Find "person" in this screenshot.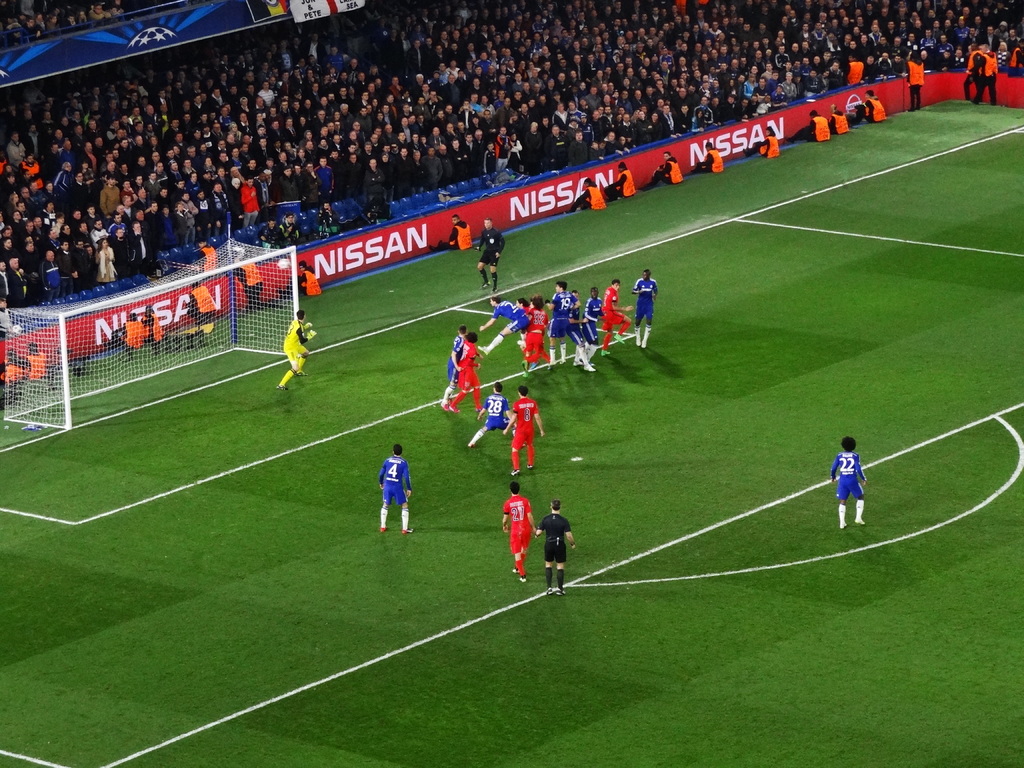
The bounding box for "person" is box=[468, 381, 526, 449].
